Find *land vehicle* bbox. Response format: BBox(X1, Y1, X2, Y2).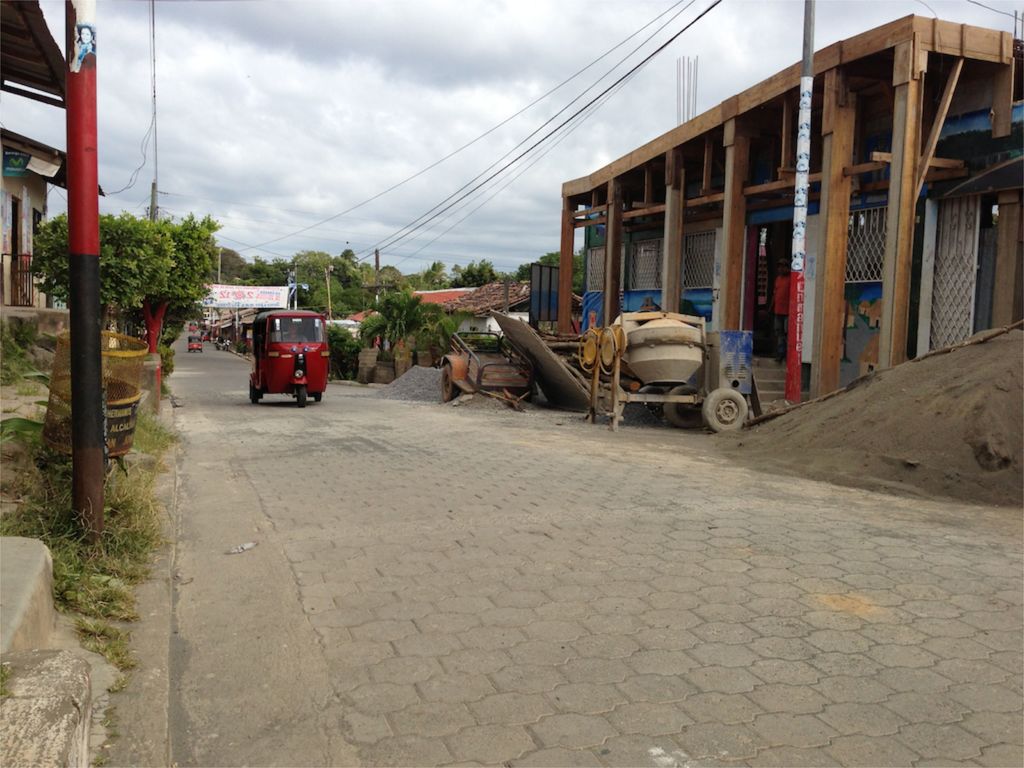
BBox(233, 312, 328, 406).
